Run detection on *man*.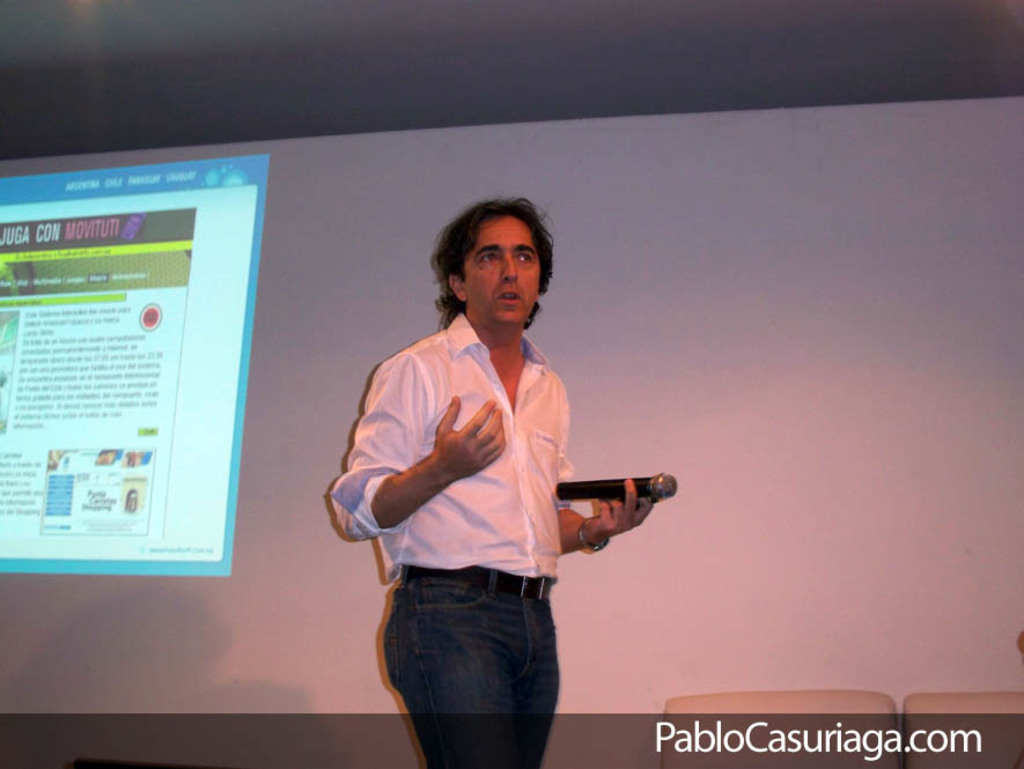
Result: 334 195 638 752.
